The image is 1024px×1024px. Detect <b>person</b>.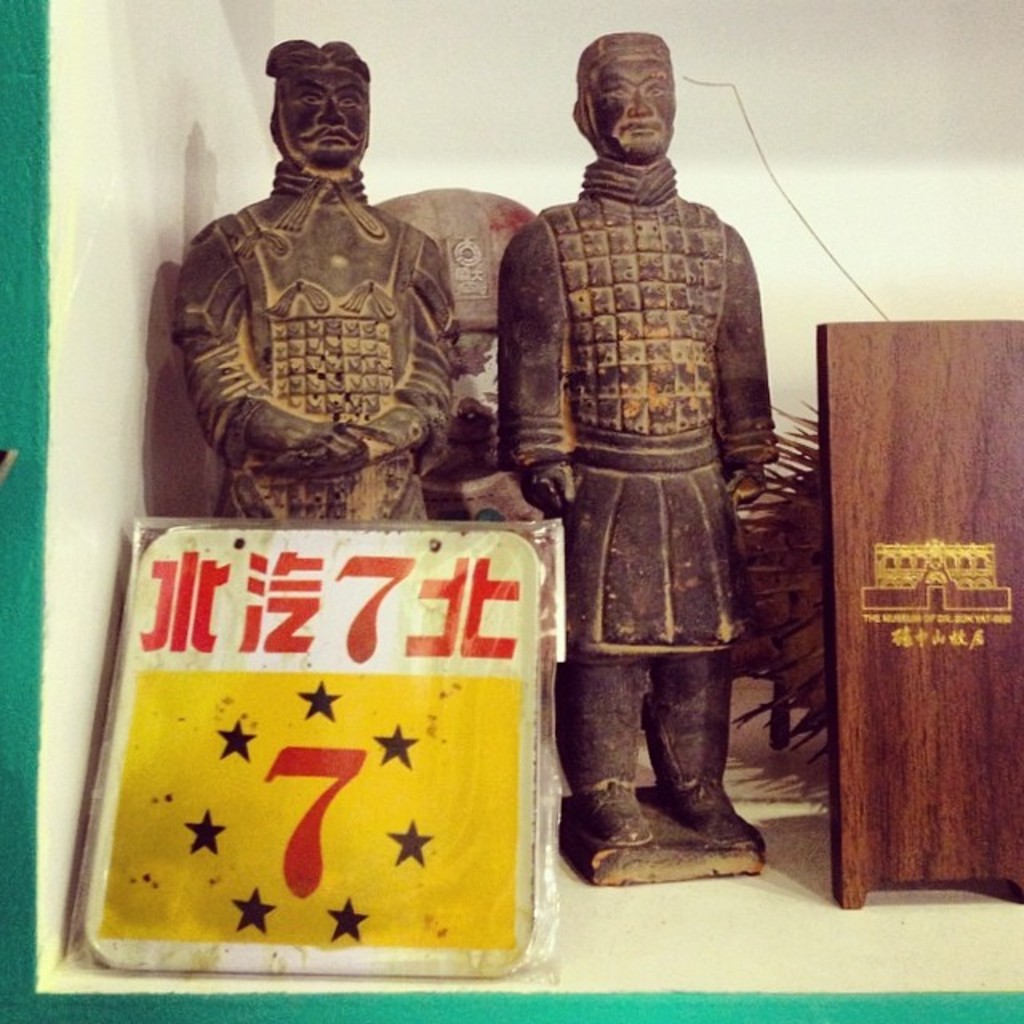
Detection: <box>147,22,496,526</box>.
